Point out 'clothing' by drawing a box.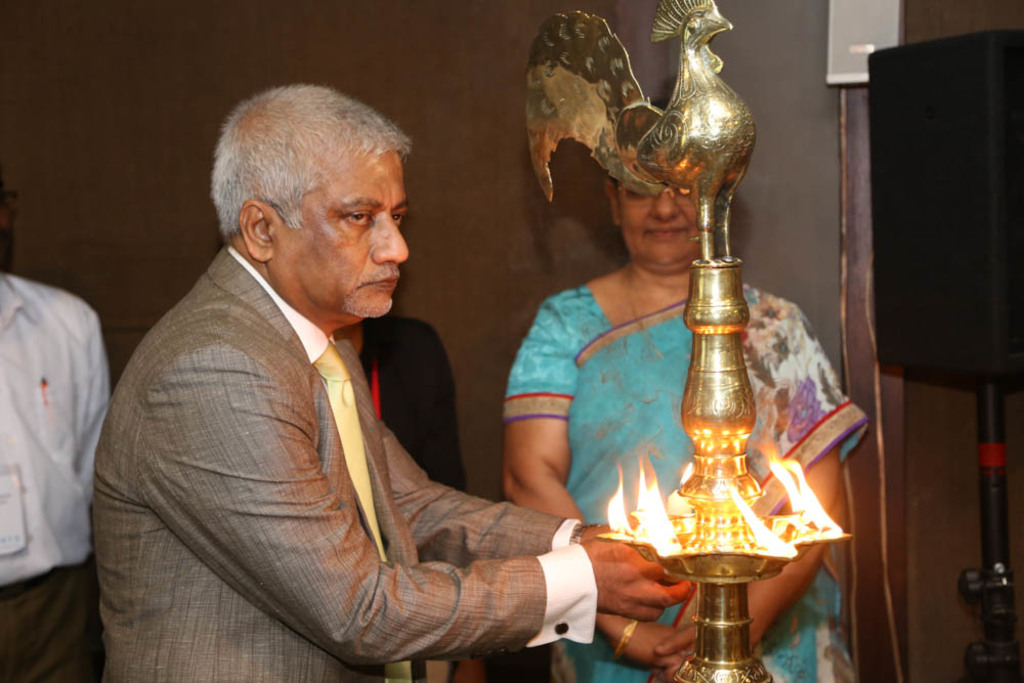
crop(98, 218, 607, 677).
